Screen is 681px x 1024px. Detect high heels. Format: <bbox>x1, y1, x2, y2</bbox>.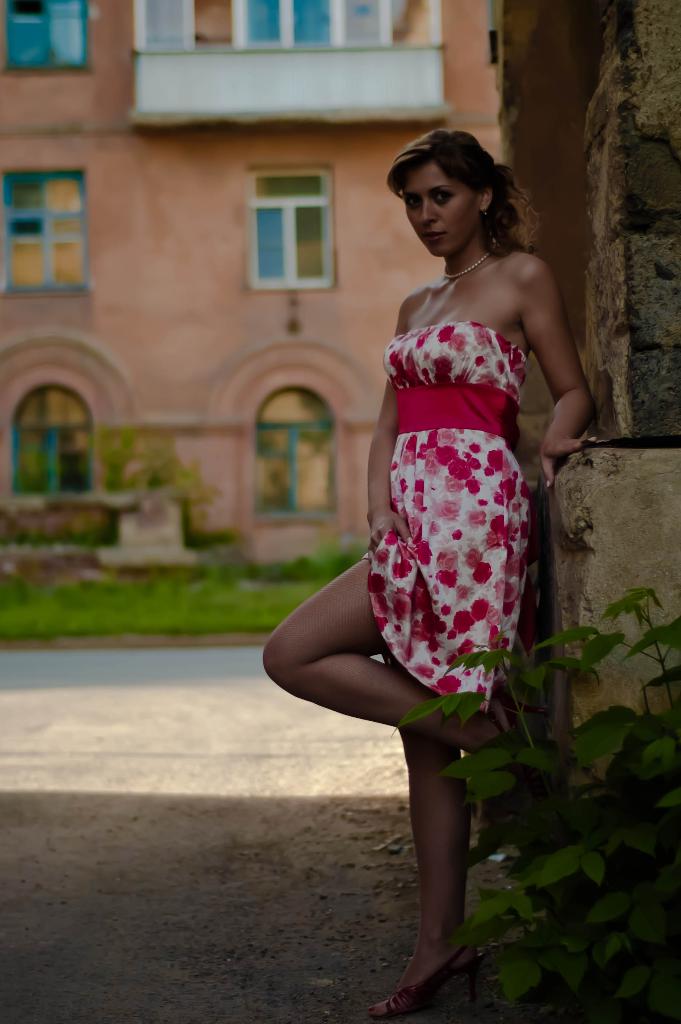
<bbox>494, 697, 530, 742</bbox>.
